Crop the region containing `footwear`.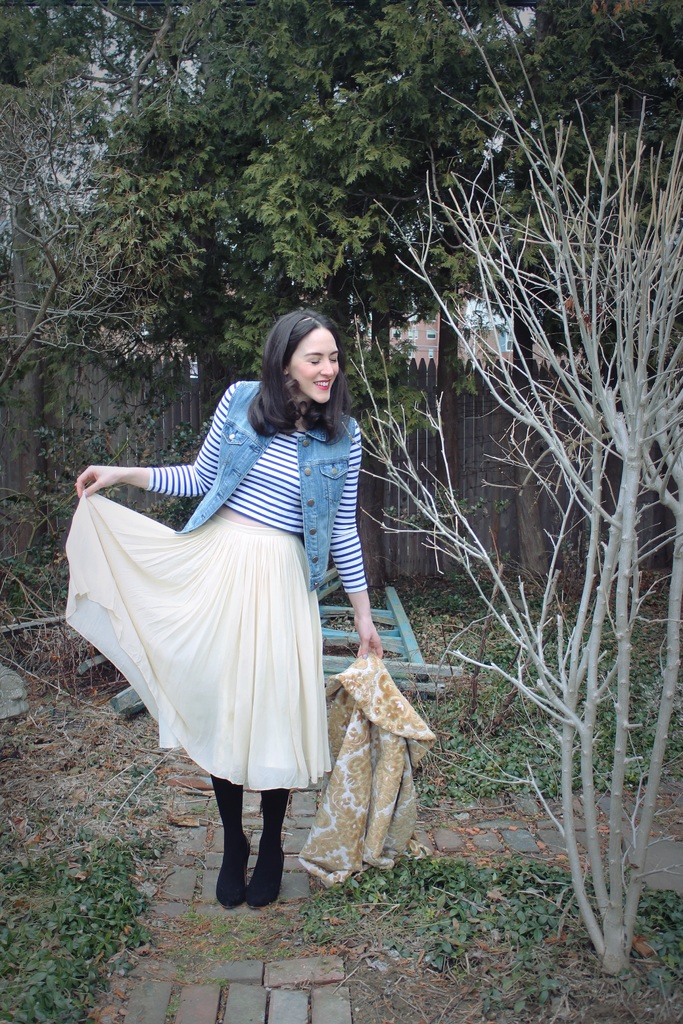
Crop region: select_region(214, 830, 253, 918).
